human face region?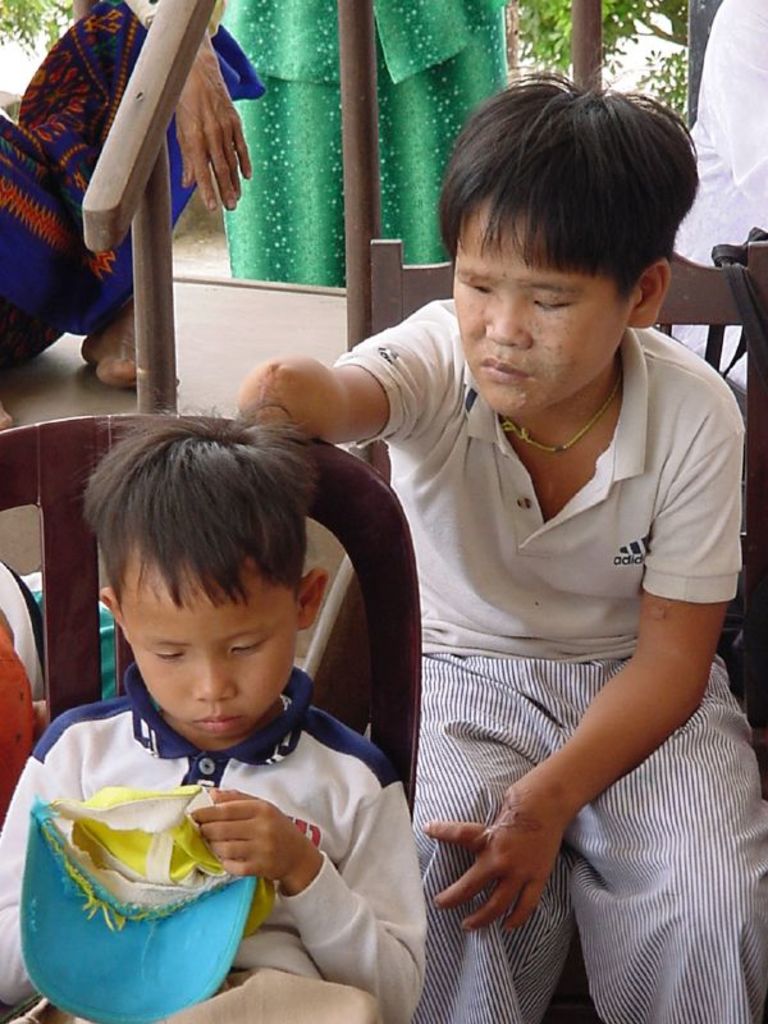
l=141, t=567, r=293, b=740
